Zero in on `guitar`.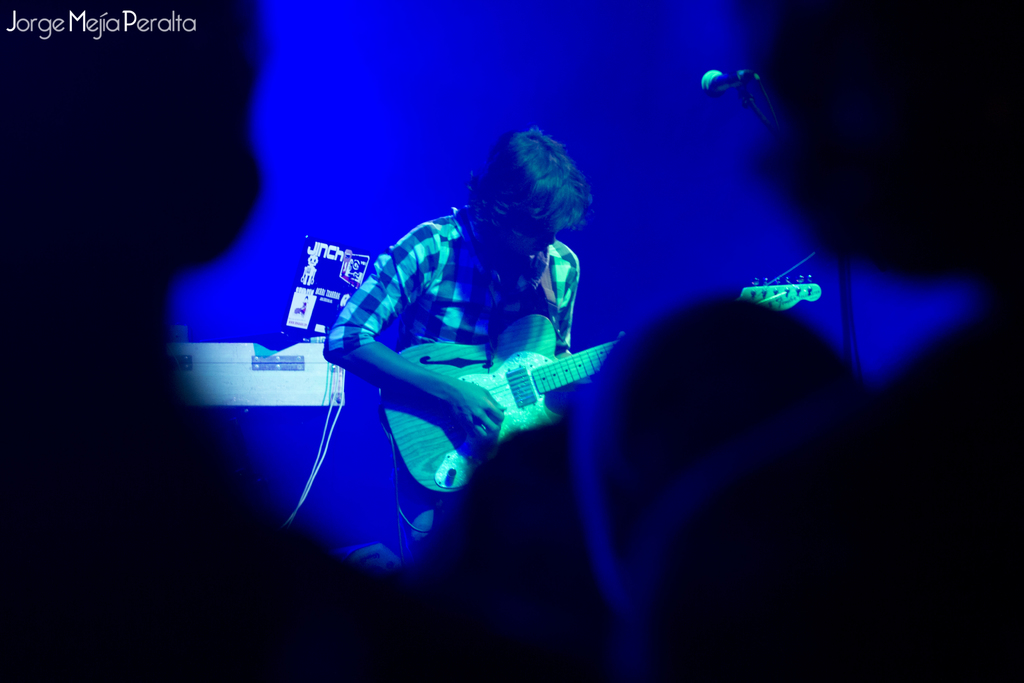
Zeroed in: select_region(380, 273, 824, 486).
